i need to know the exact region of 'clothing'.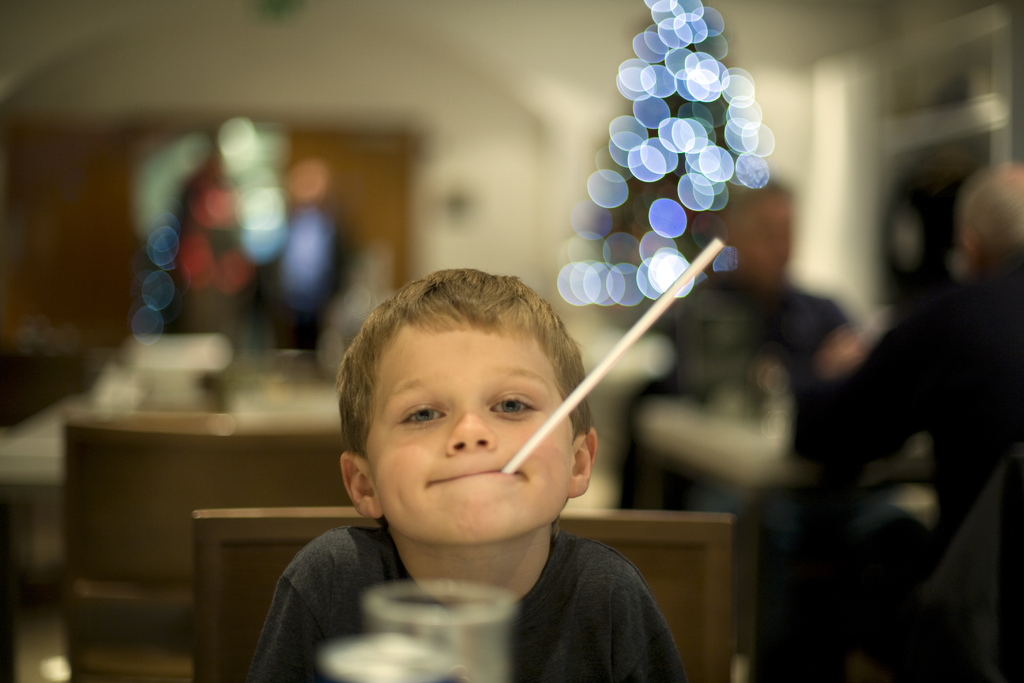
Region: {"x1": 244, "y1": 525, "x2": 687, "y2": 682}.
